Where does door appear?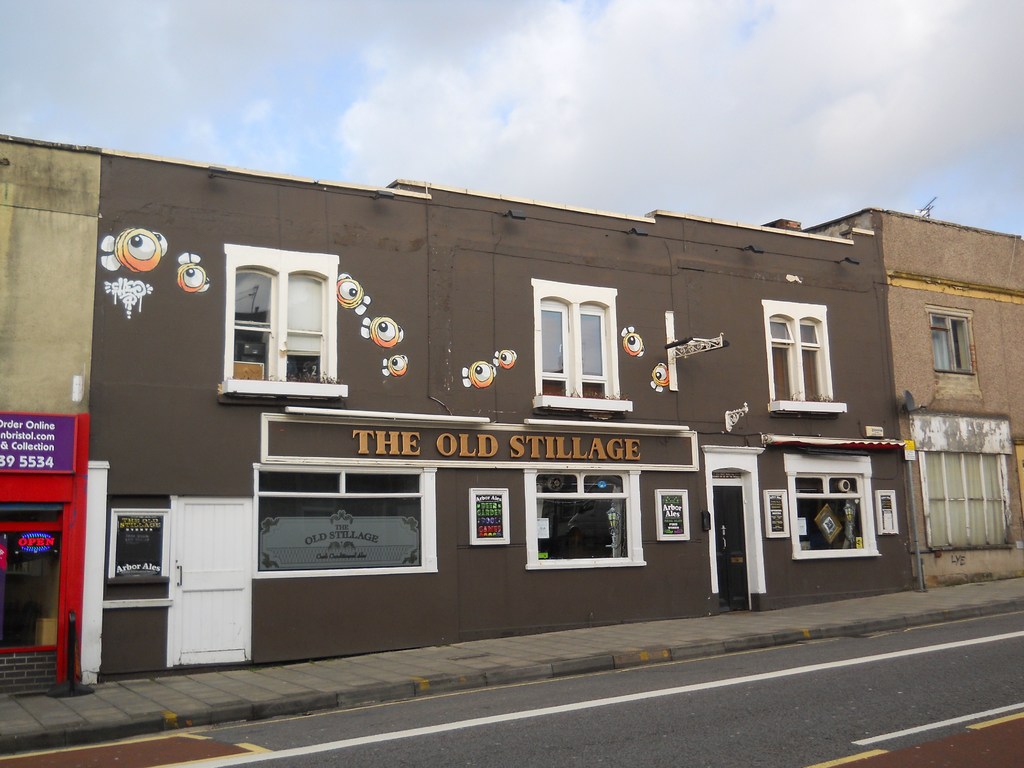
Appears at {"x1": 713, "y1": 487, "x2": 751, "y2": 611}.
